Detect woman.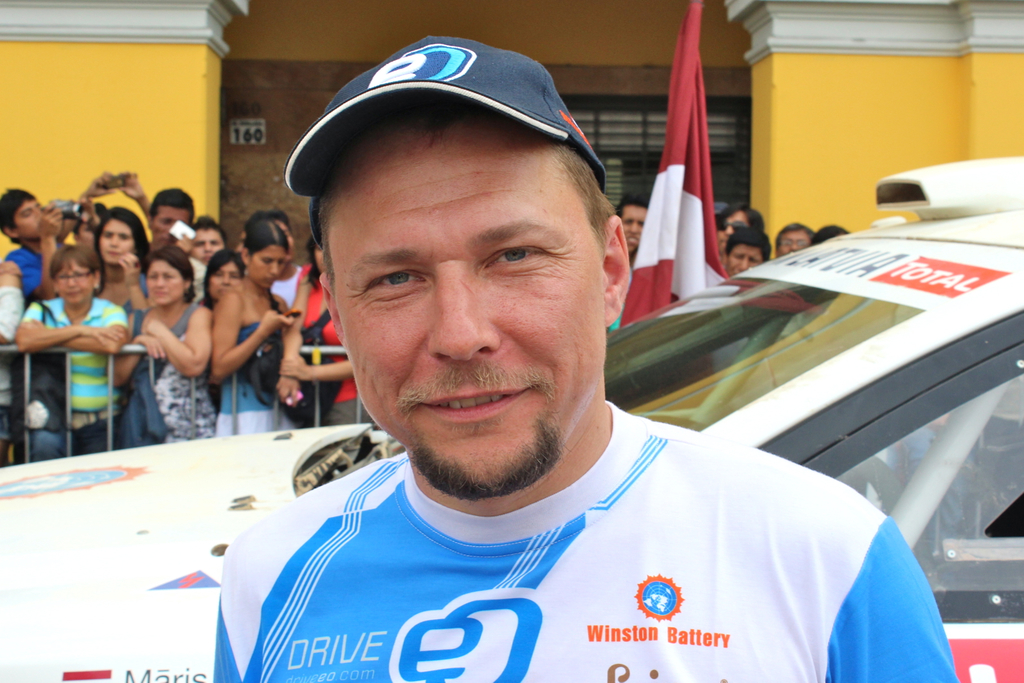
Detected at x1=85 y1=205 x2=150 y2=310.
